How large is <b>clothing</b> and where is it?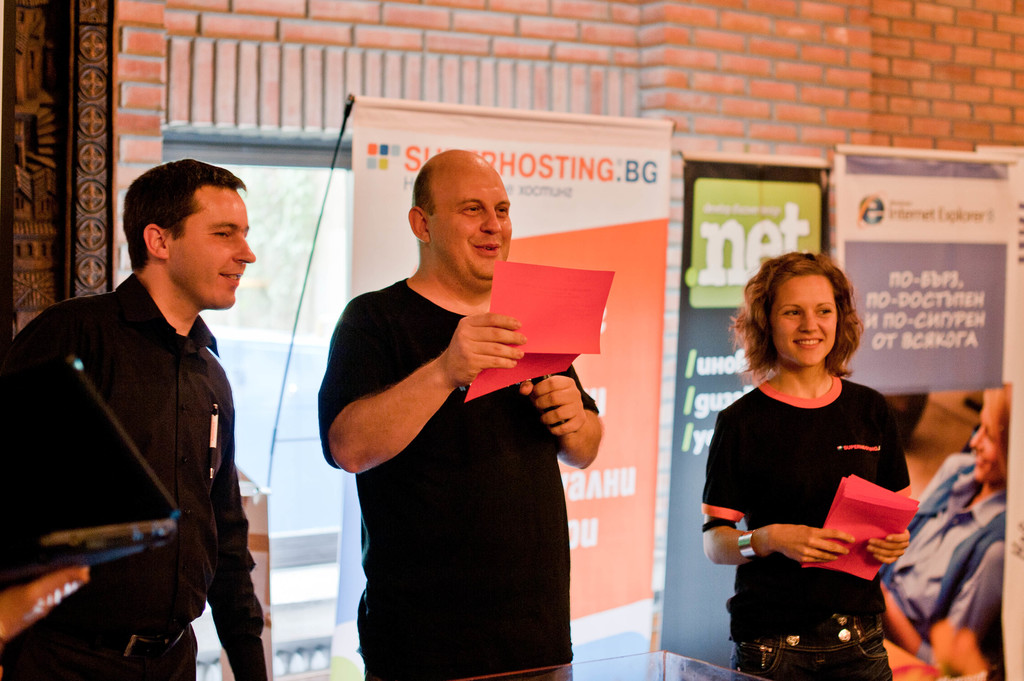
Bounding box: <region>0, 272, 263, 680</region>.
